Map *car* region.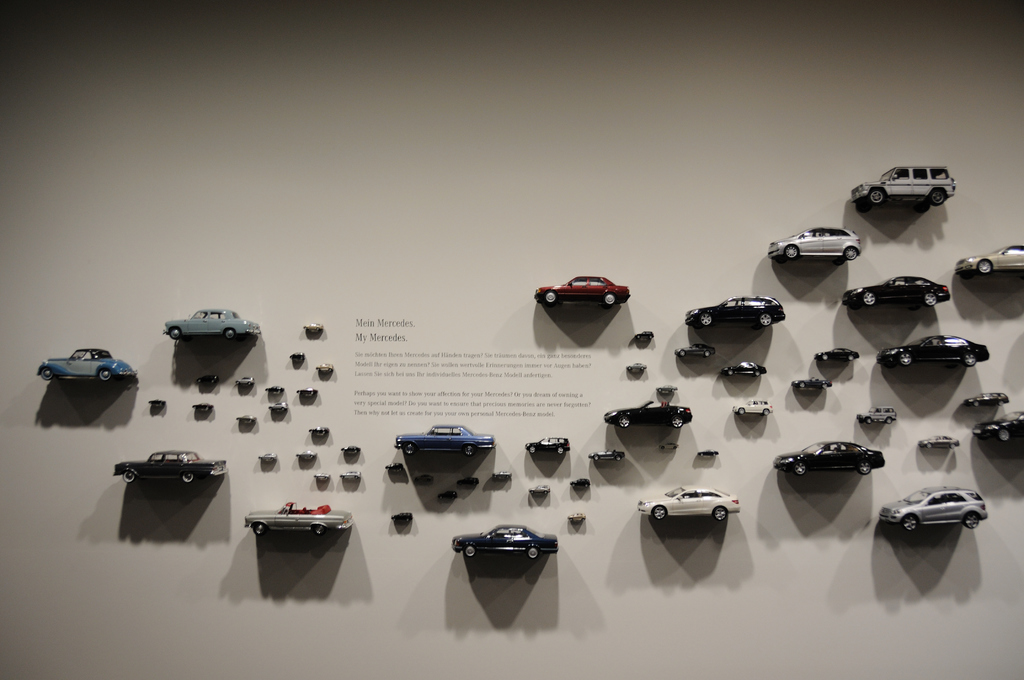
Mapped to bbox=[918, 437, 960, 449].
